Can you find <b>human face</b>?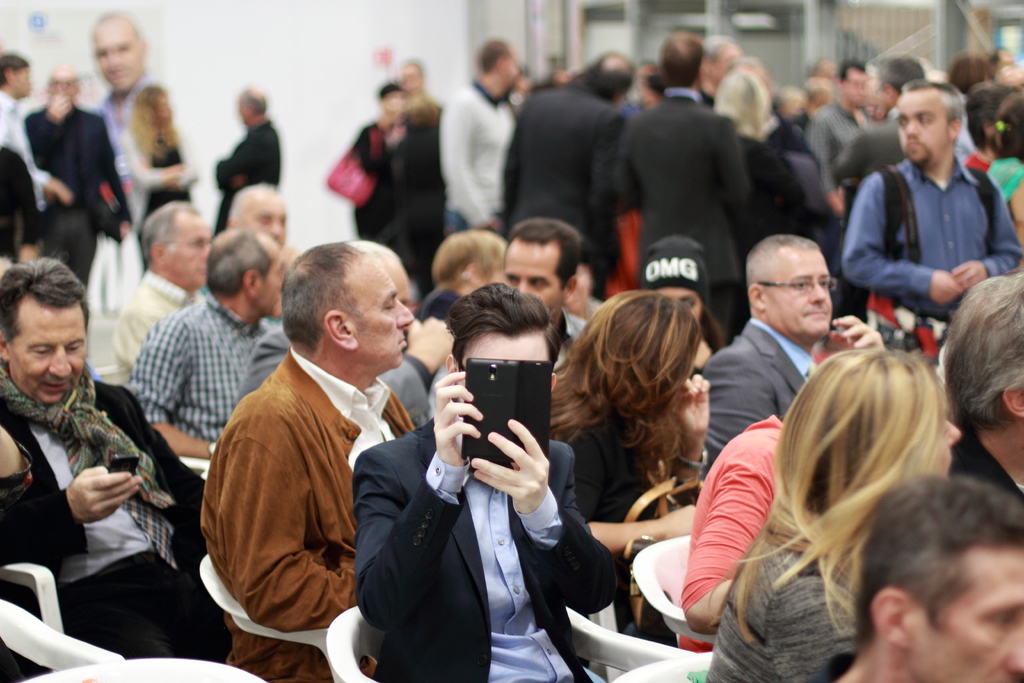
Yes, bounding box: 99 21 136 90.
